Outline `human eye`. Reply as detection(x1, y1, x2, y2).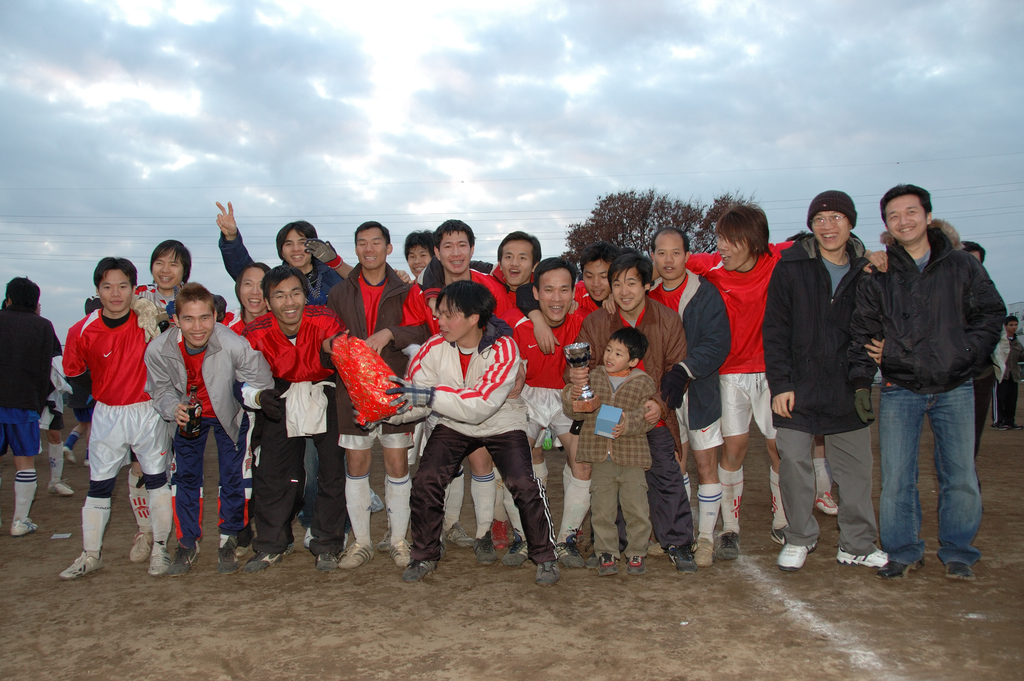
detection(904, 209, 919, 215).
